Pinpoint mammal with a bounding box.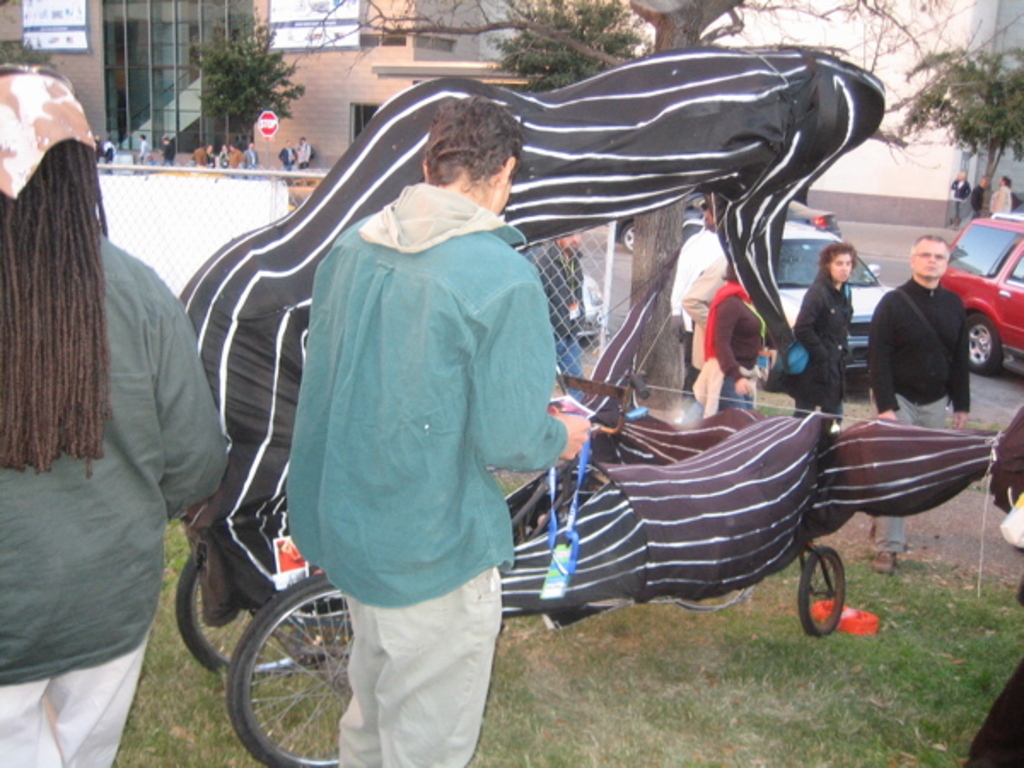
rect(990, 176, 1010, 212).
